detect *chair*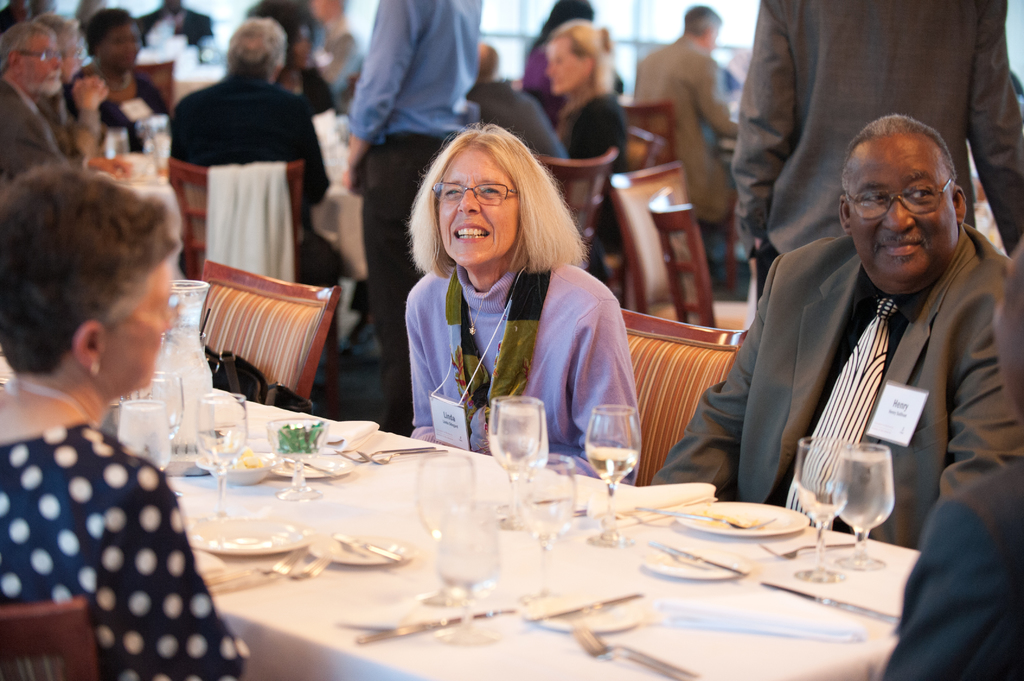
select_region(612, 303, 754, 486)
